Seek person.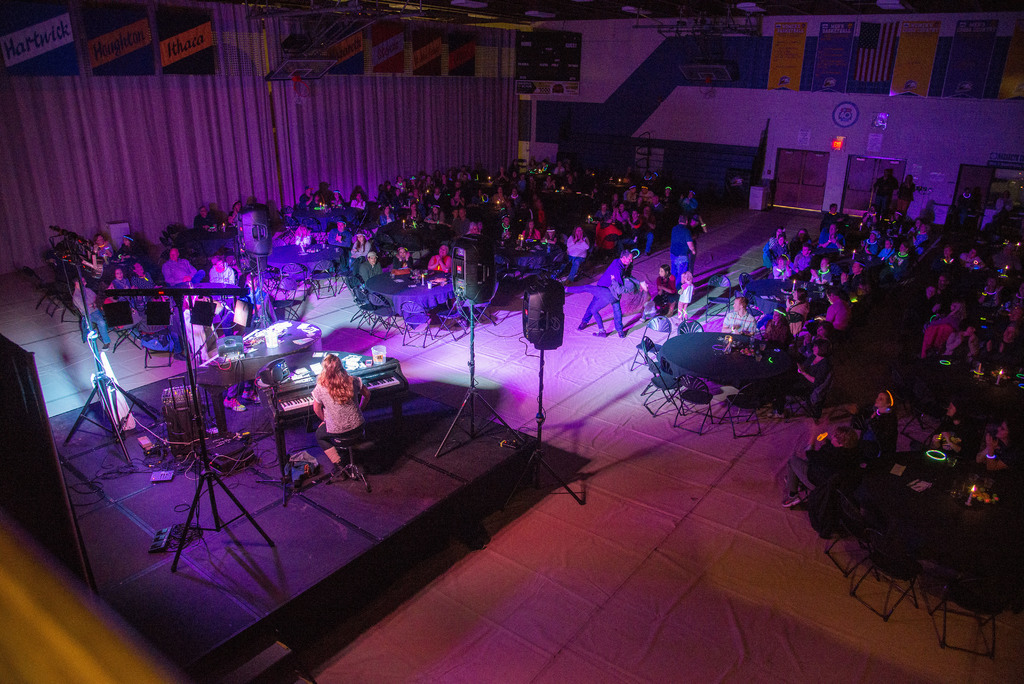
[861,204,879,234].
